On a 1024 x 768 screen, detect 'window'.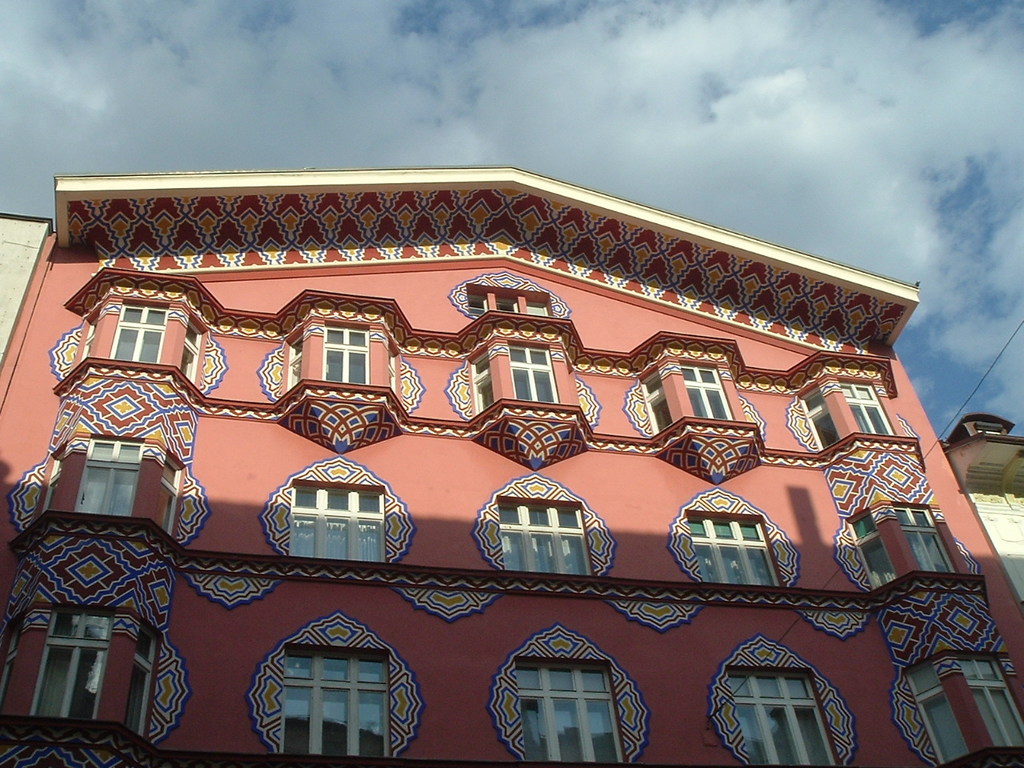
[x1=797, y1=373, x2=911, y2=450].
